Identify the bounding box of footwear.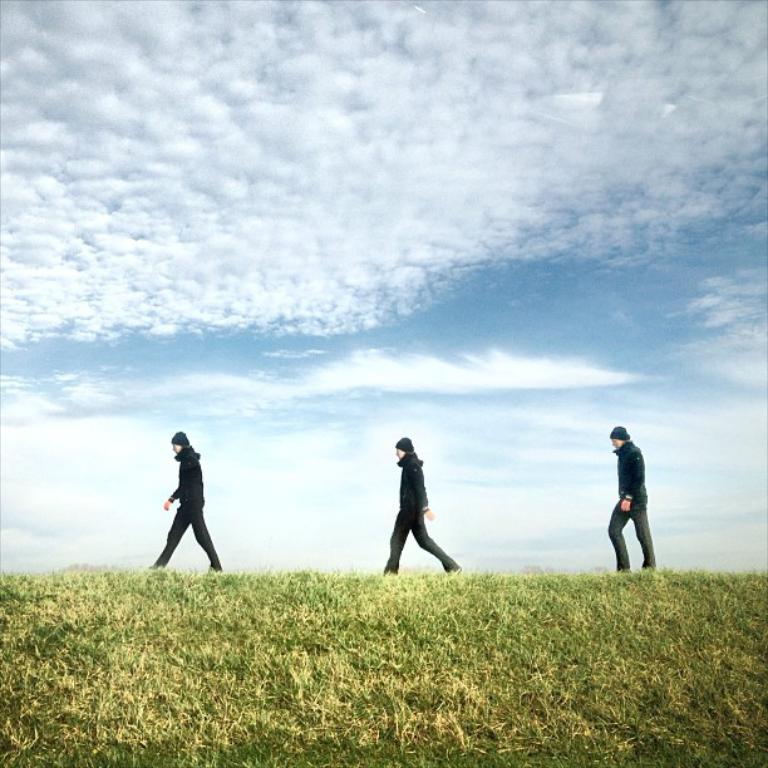
202 561 223 580.
